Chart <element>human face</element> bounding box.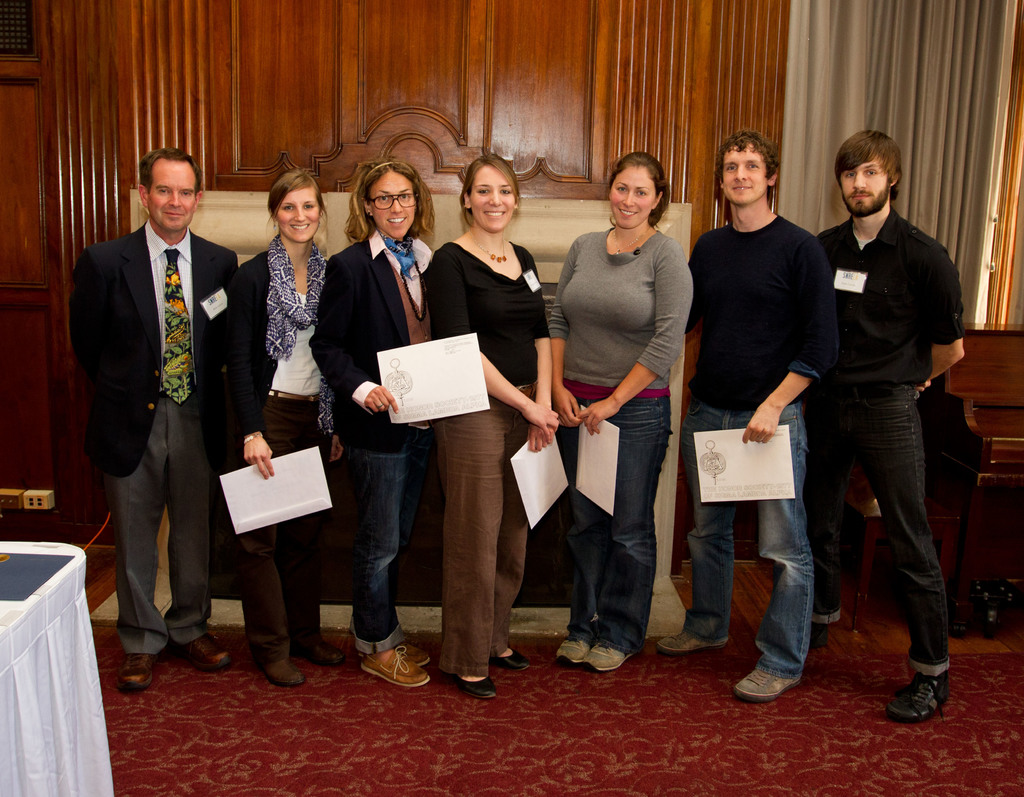
Charted: (470, 168, 516, 232).
